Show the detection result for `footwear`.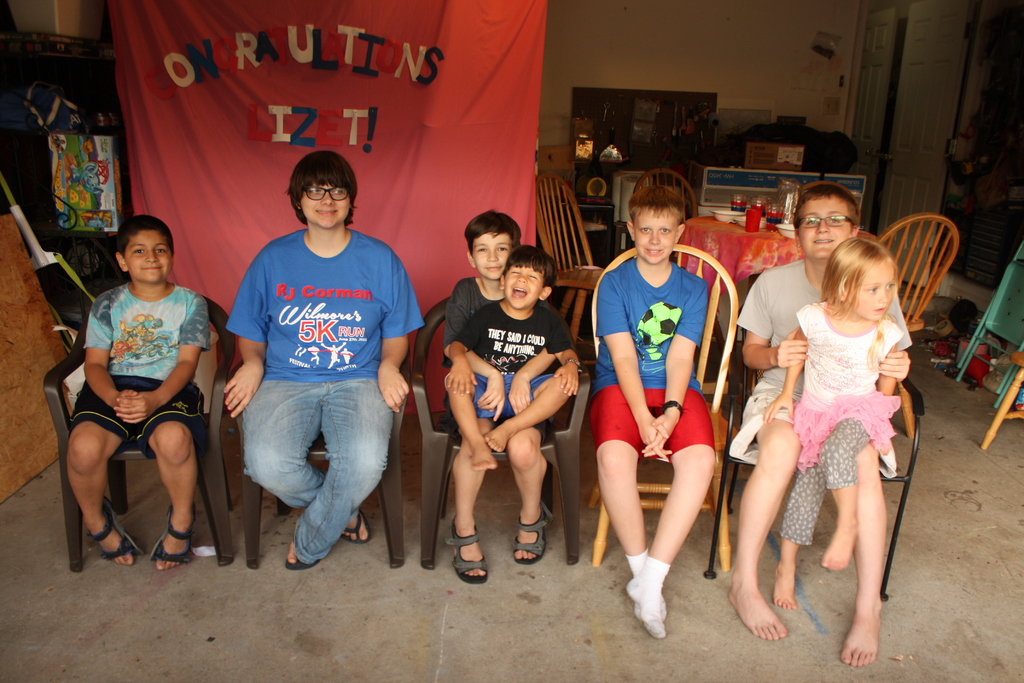
region(511, 498, 556, 563).
